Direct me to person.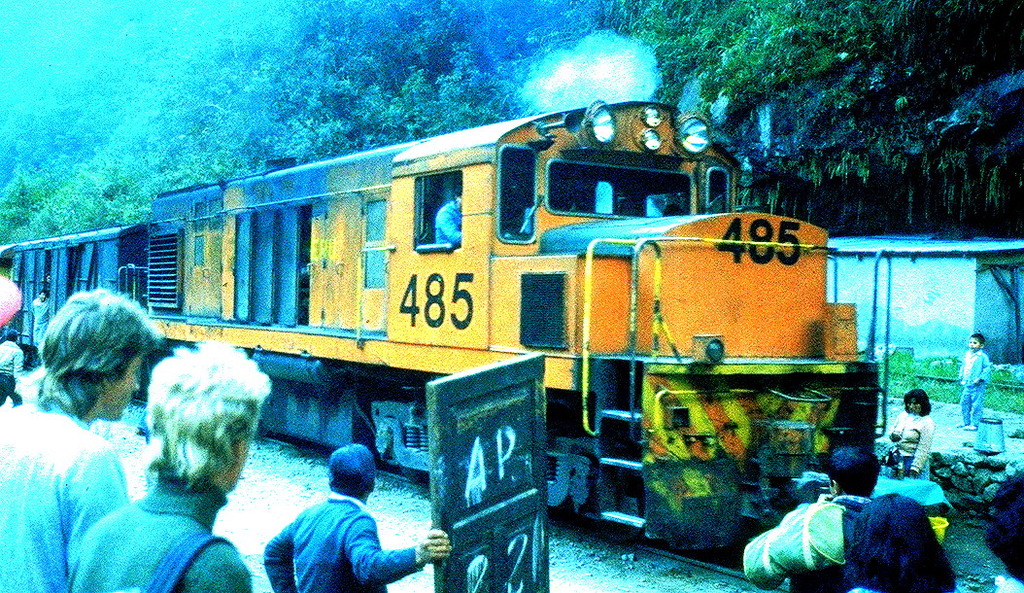
Direction: (0, 327, 19, 402).
